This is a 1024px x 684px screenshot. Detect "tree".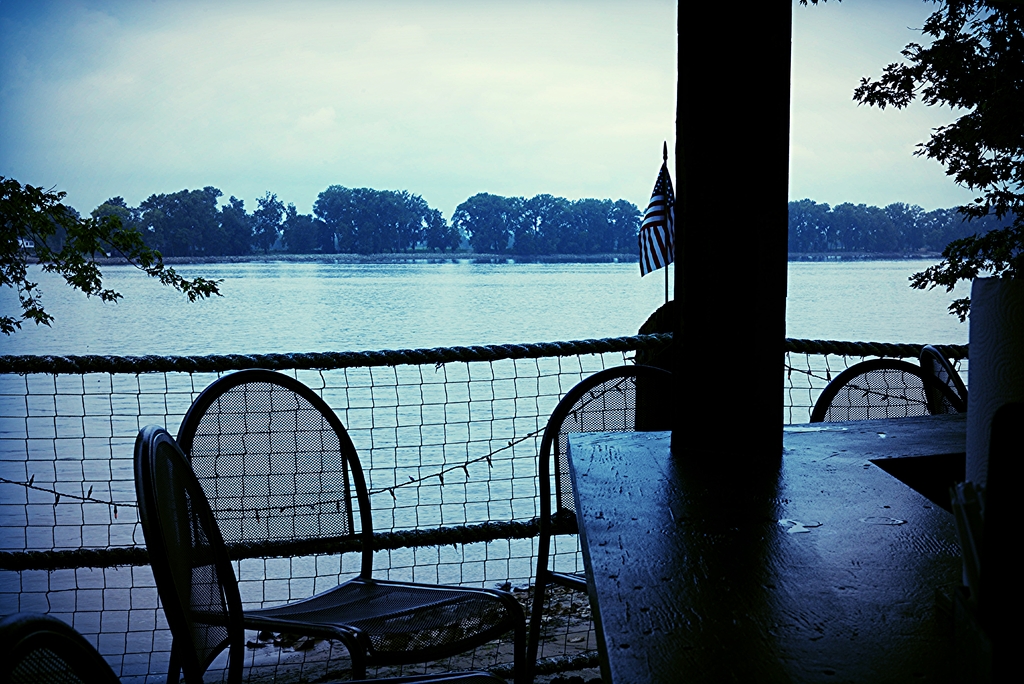
[left=454, top=171, right=522, bottom=269].
